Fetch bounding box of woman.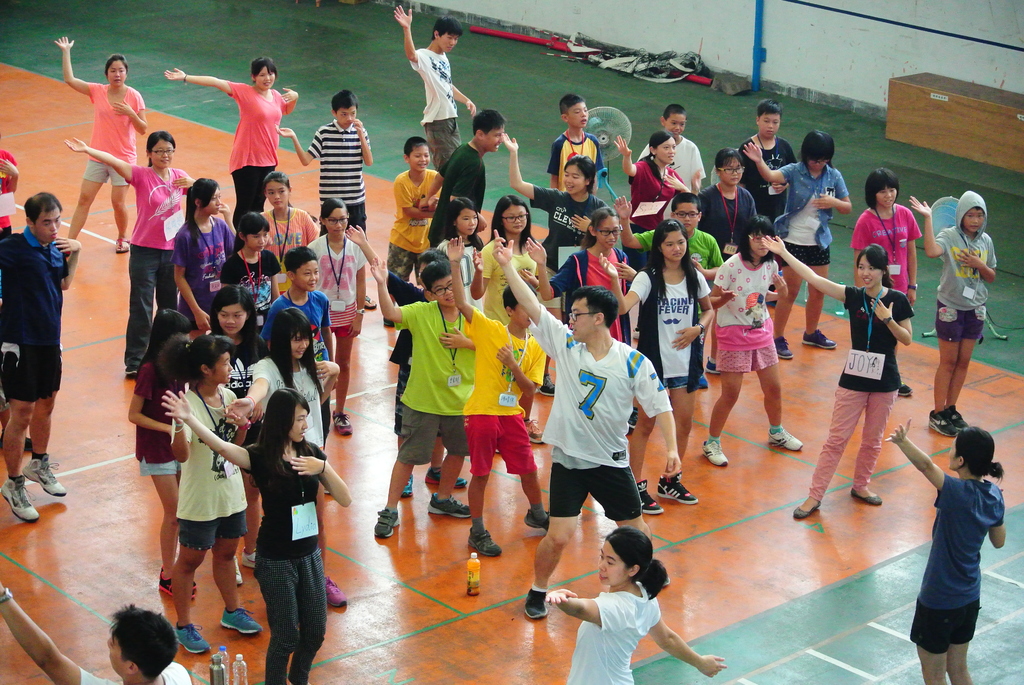
Bbox: Rect(60, 130, 204, 375).
